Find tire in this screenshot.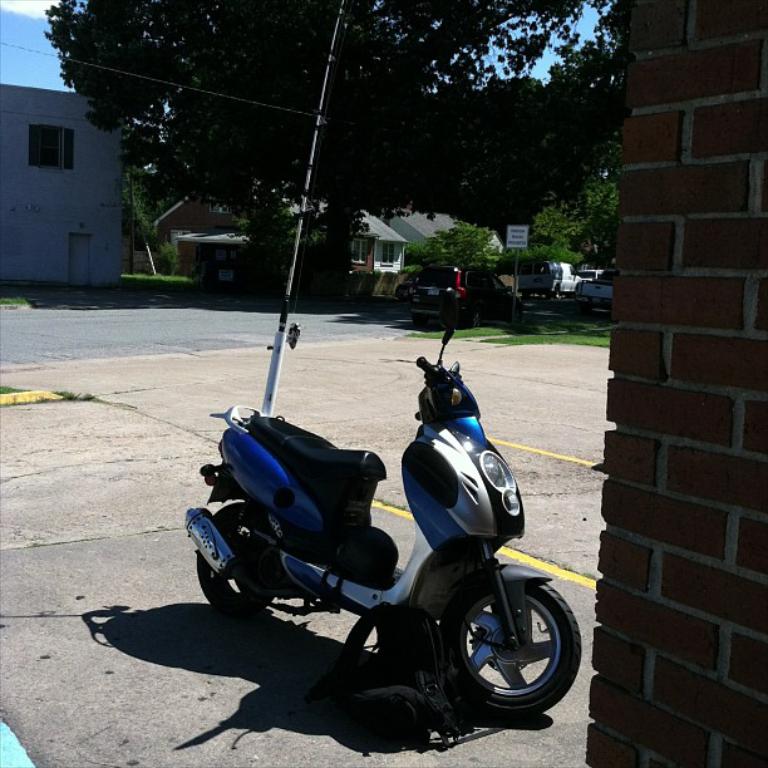
The bounding box for tire is box(197, 502, 282, 627).
